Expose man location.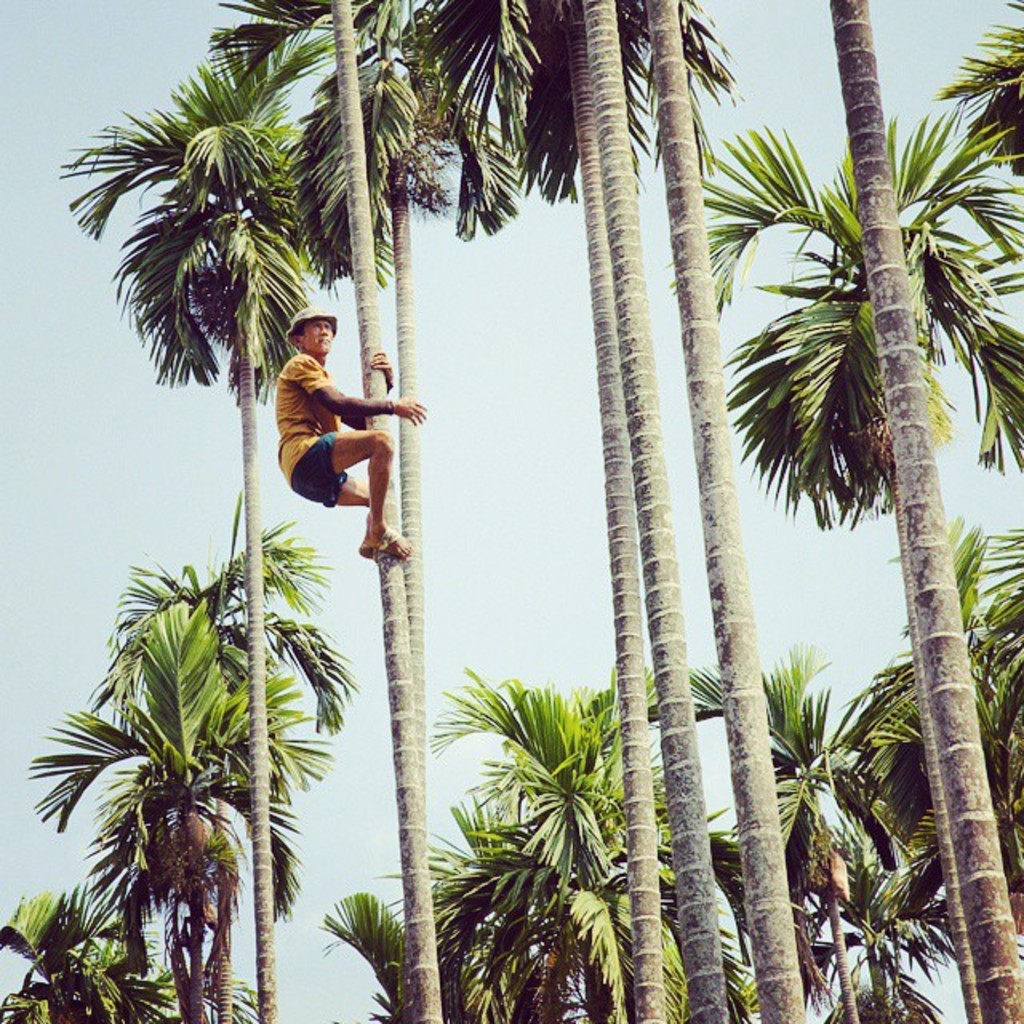
Exposed at crop(261, 317, 429, 566).
